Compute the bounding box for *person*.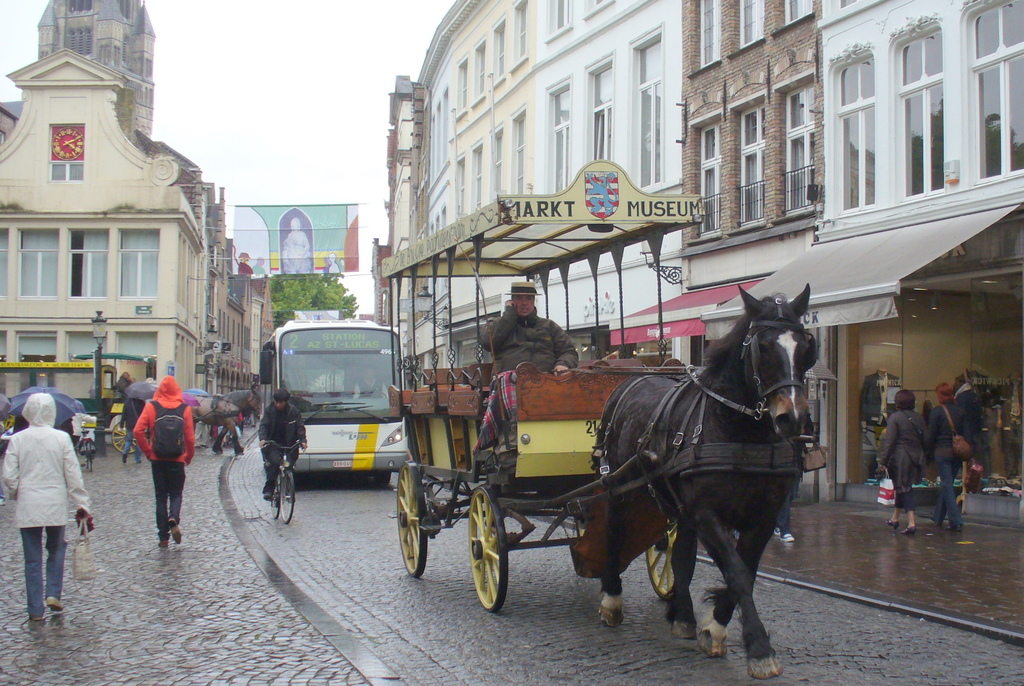
left=931, top=388, right=971, bottom=534.
